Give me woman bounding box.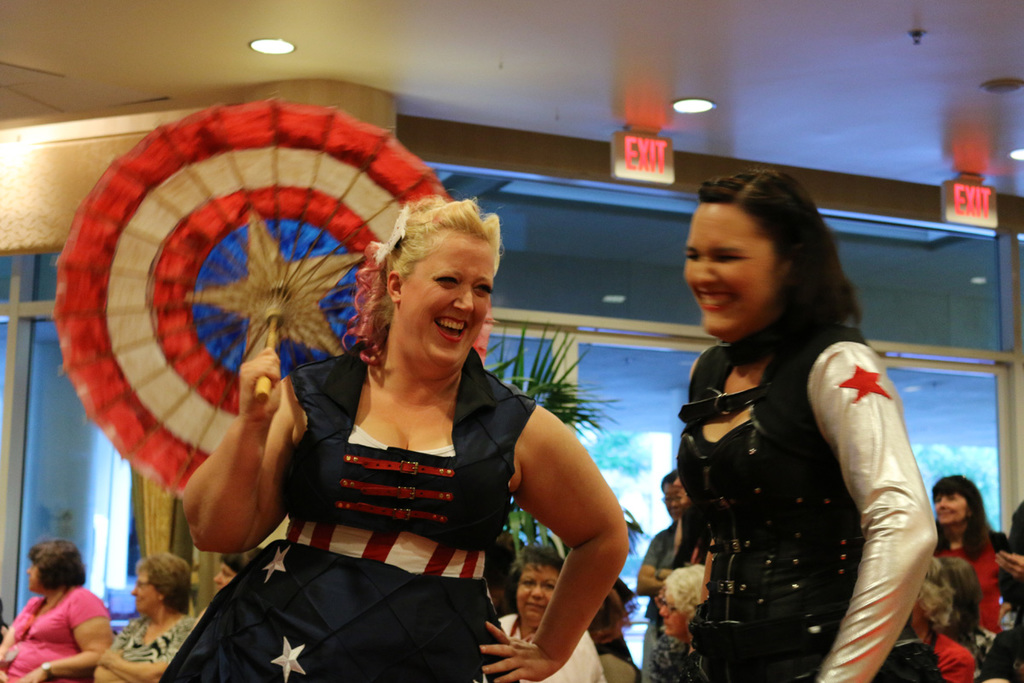
box=[494, 545, 602, 682].
